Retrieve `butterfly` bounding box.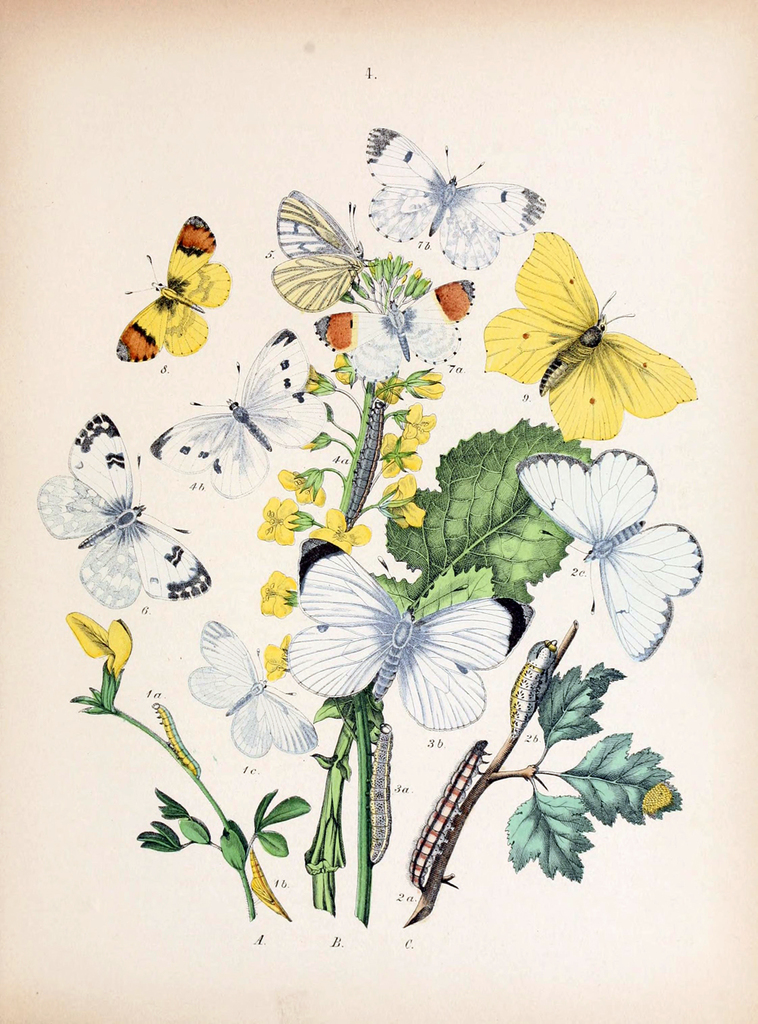
Bounding box: BBox(506, 455, 703, 659).
